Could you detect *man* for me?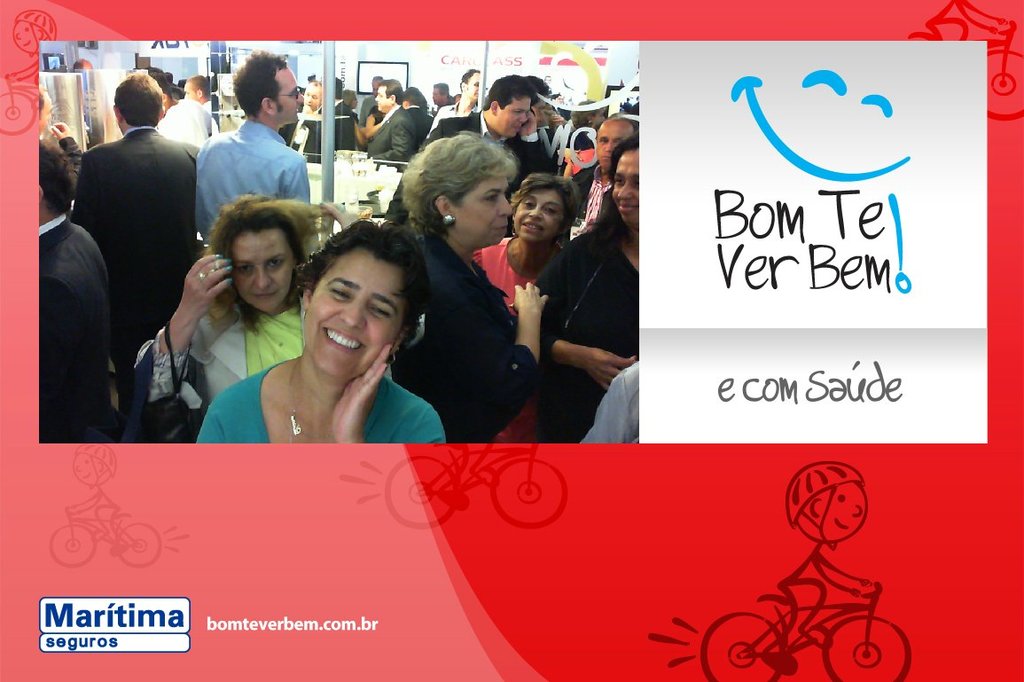
Detection result: 402:86:433:144.
